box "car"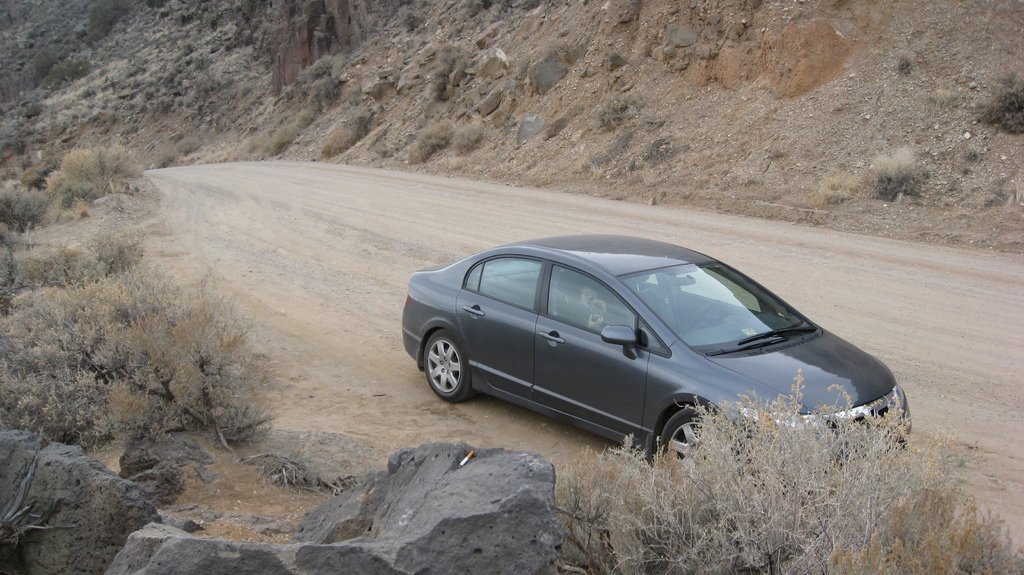
<bbox>400, 225, 913, 471</bbox>
